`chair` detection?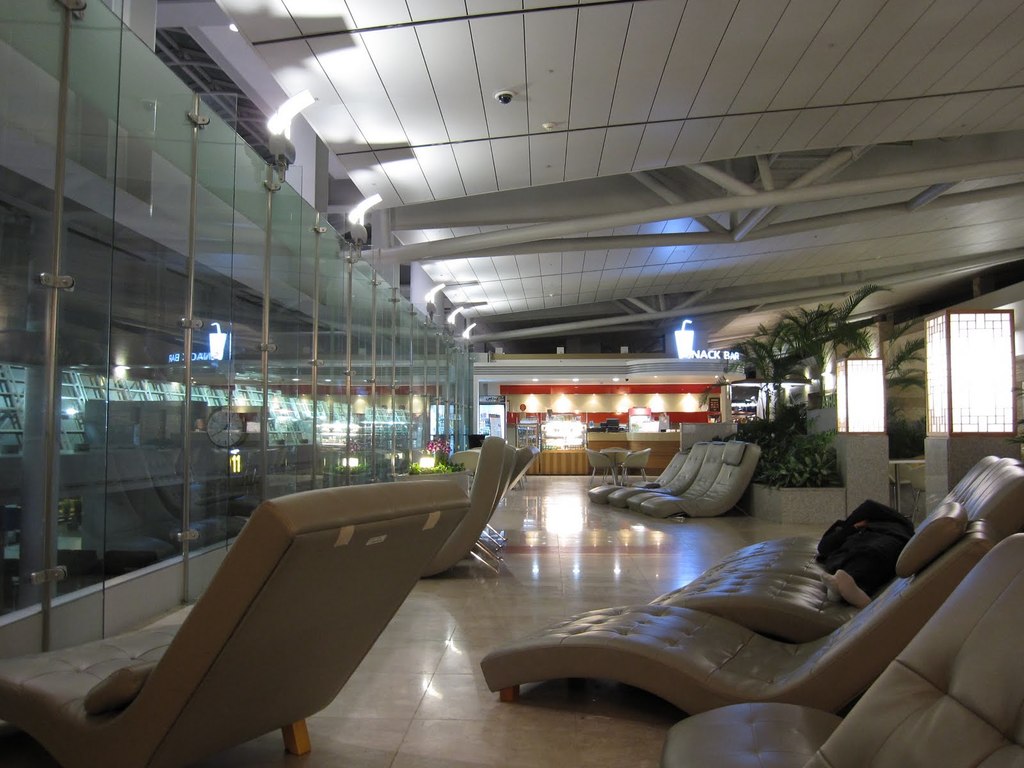
(629,440,726,512)
